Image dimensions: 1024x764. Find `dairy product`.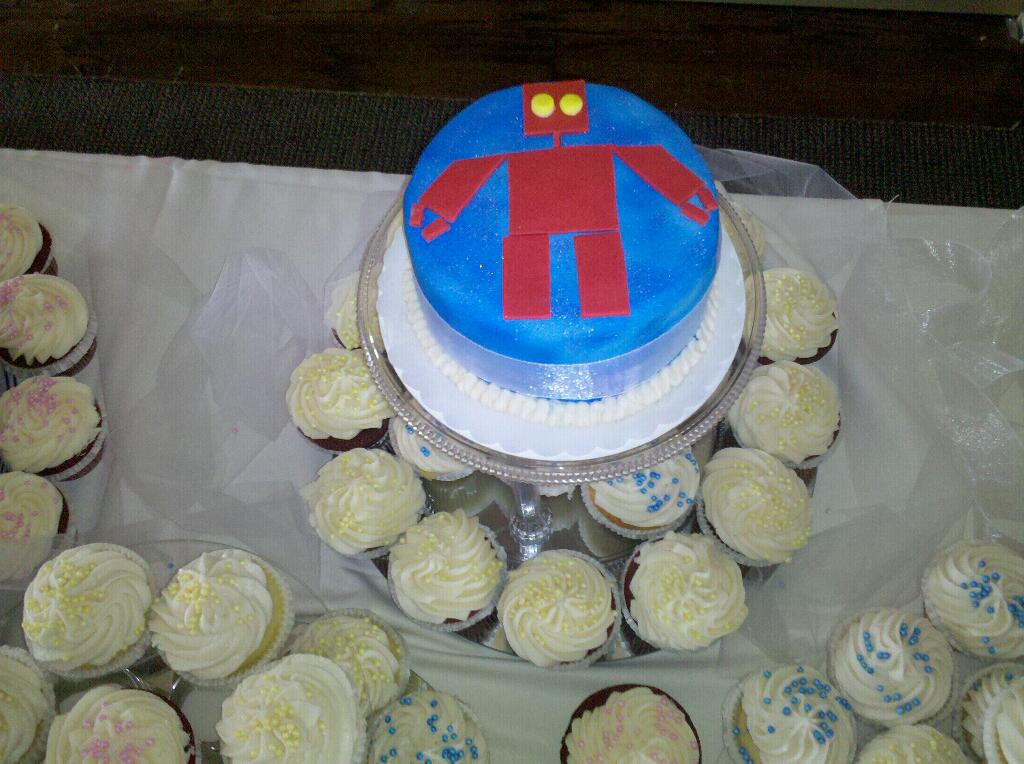
<region>0, 375, 100, 477</region>.
